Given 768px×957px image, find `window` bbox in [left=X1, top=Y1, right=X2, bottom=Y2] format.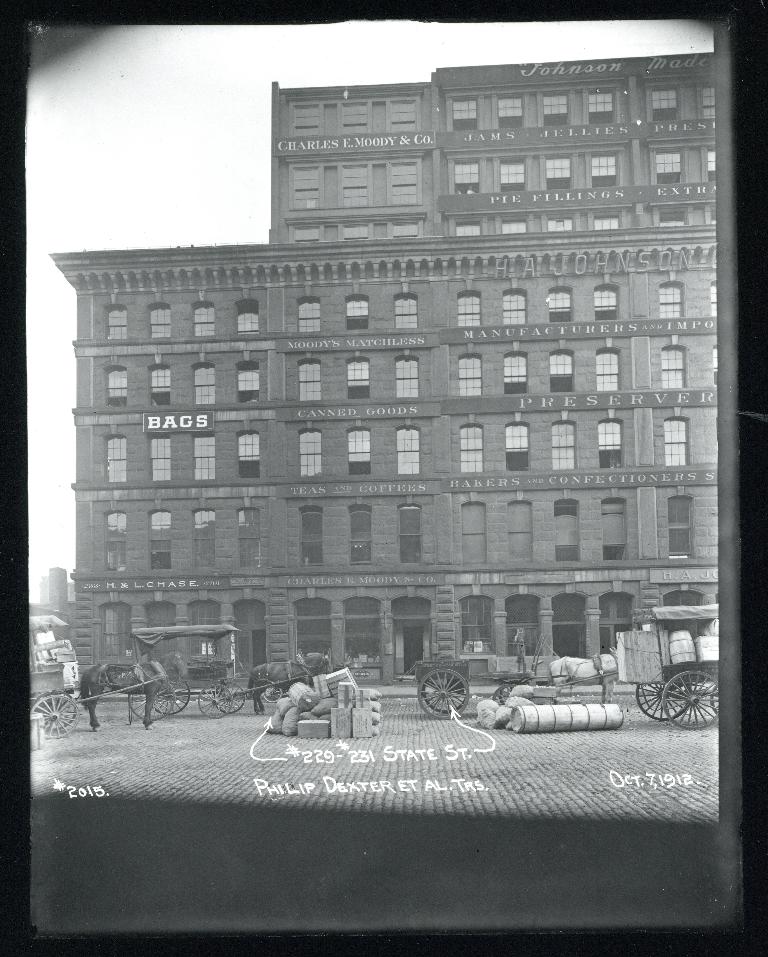
[left=600, top=346, right=621, bottom=390].
